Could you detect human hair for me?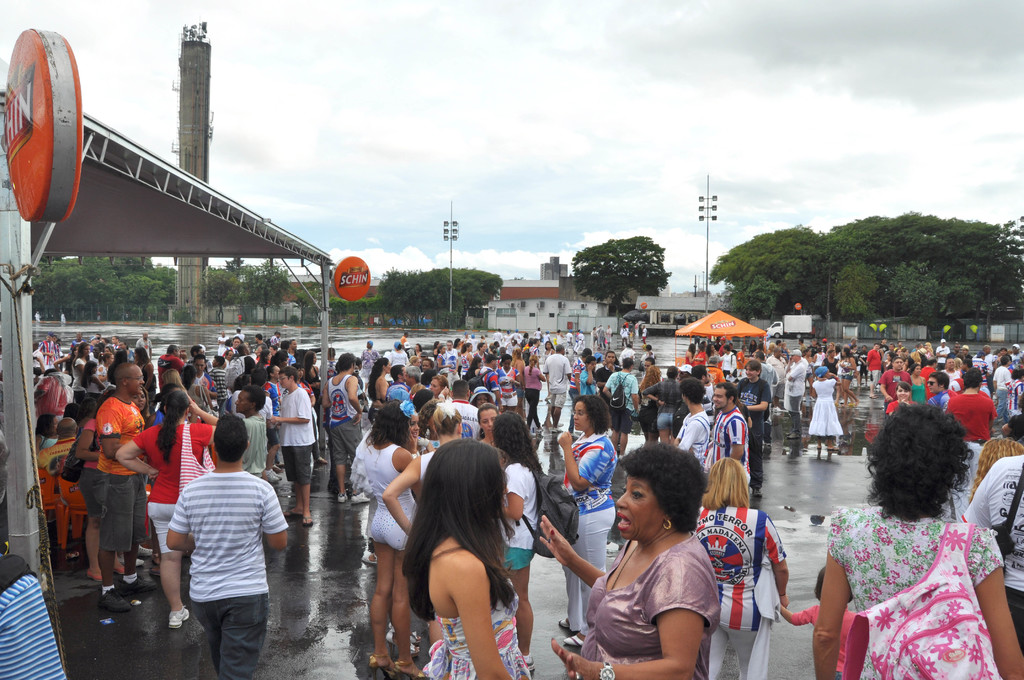
Detection result: bbox=[554, 343, 563, 355].
